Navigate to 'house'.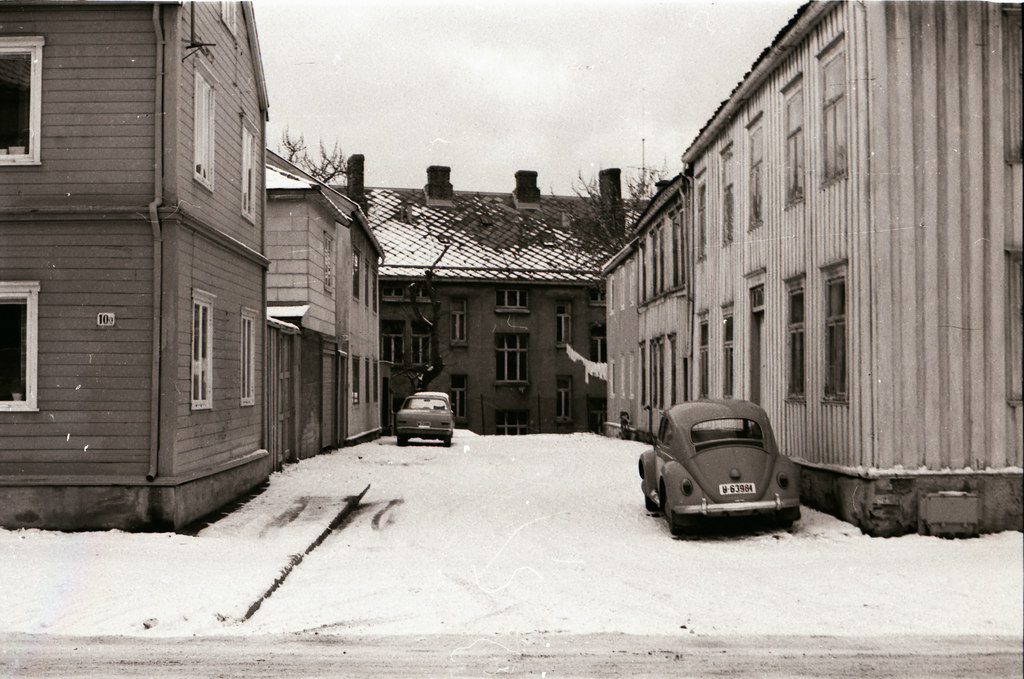
Navigation target: Rect(307, 154, 649, 439).
